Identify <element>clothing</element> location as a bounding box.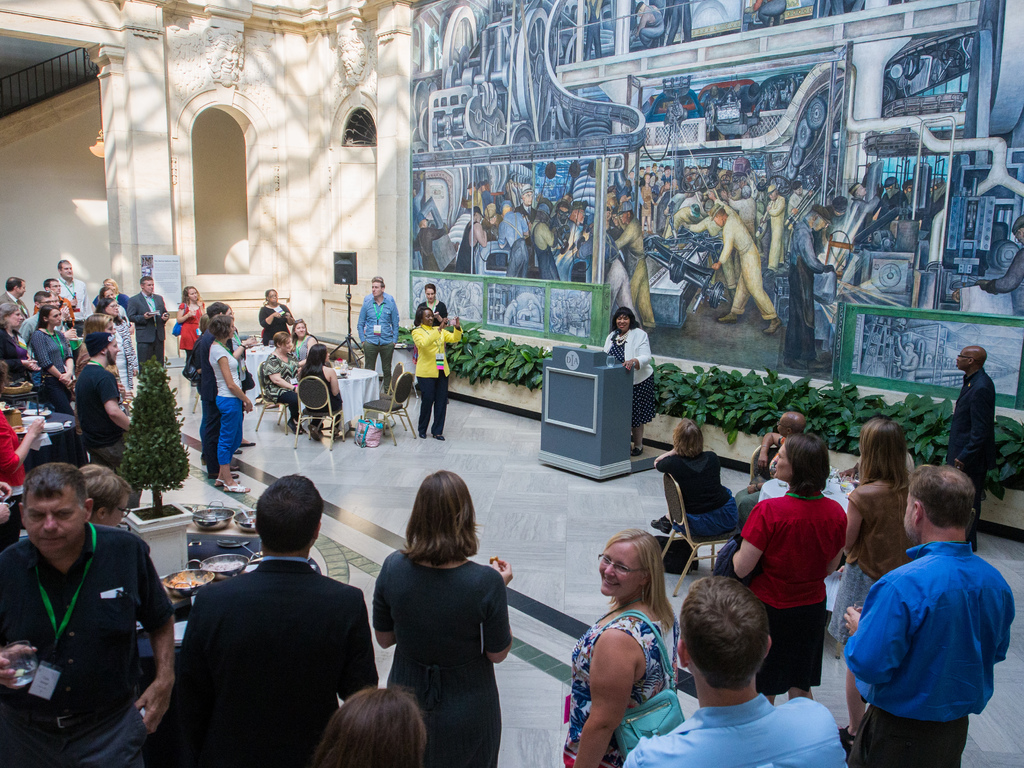
locate(57, 278, 89, 312).
